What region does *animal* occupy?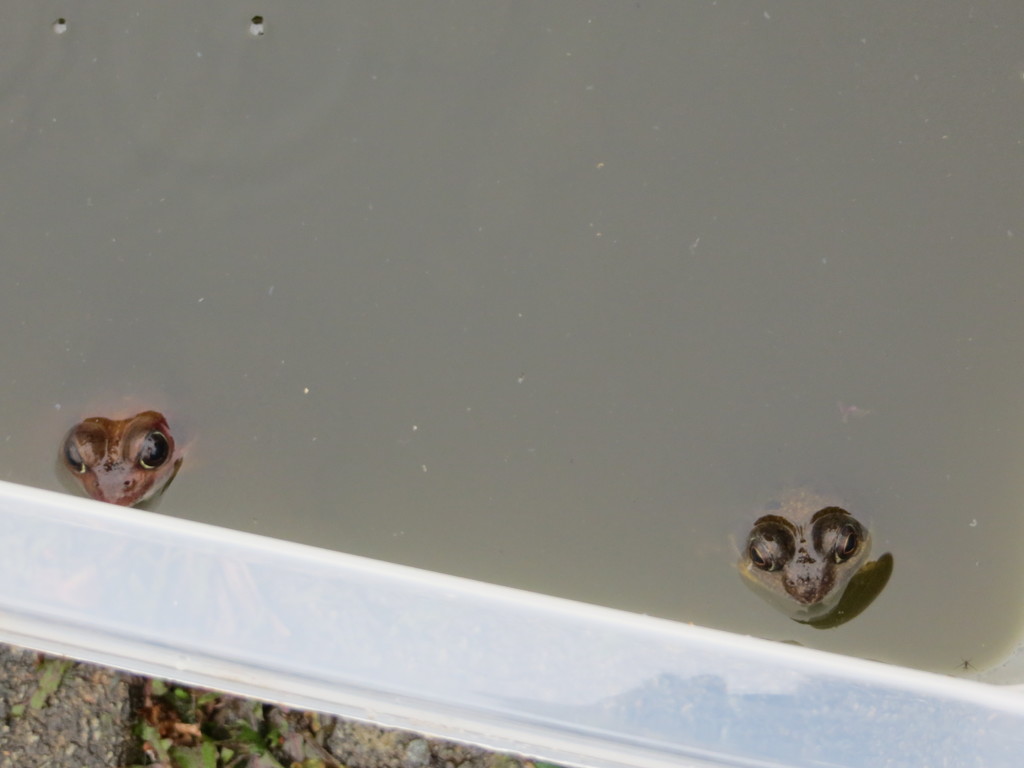
[62, 403, 198, 504].
